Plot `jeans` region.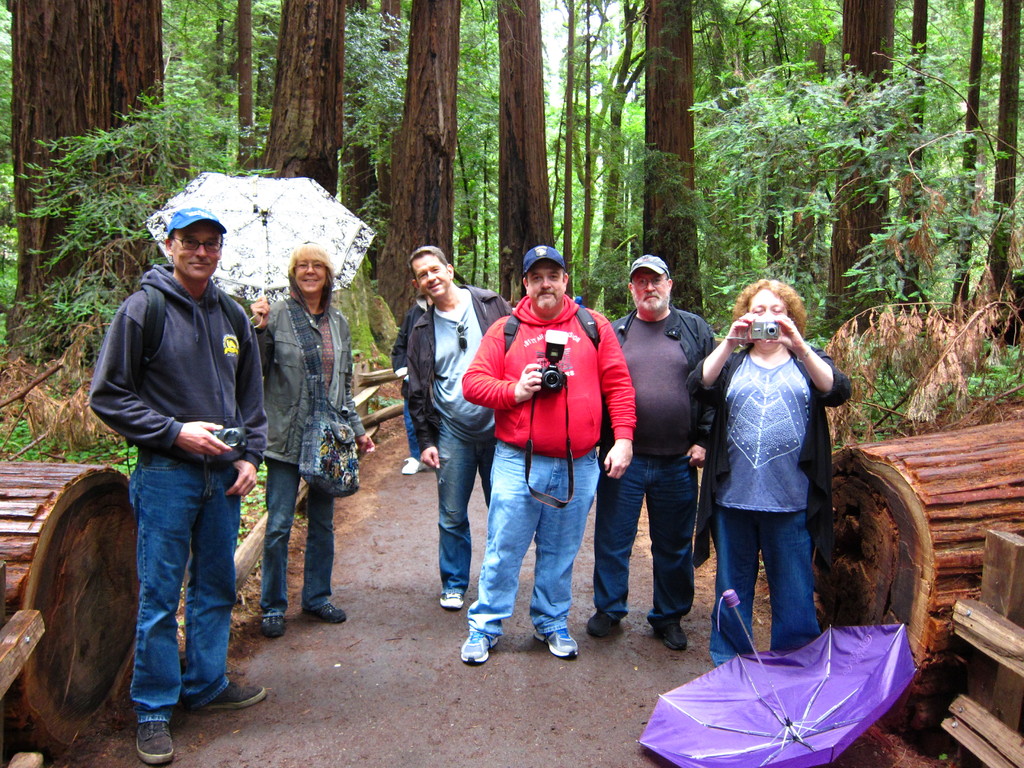
Plotted at bbox(596, 447, 692, 619).
